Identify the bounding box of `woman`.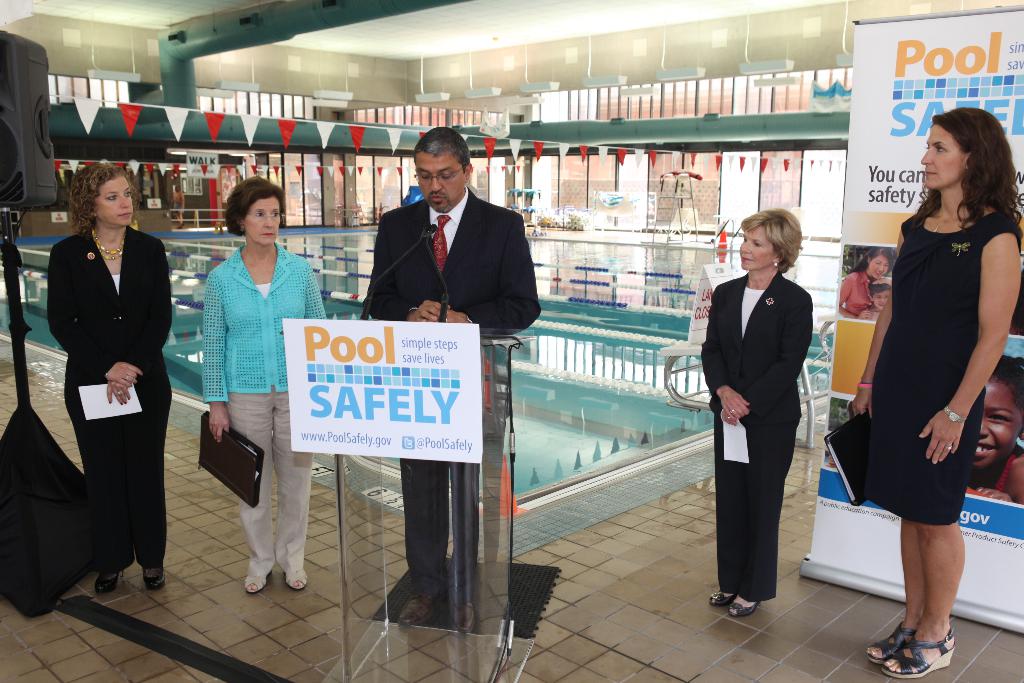
locate(839, 248, 890, 317).
